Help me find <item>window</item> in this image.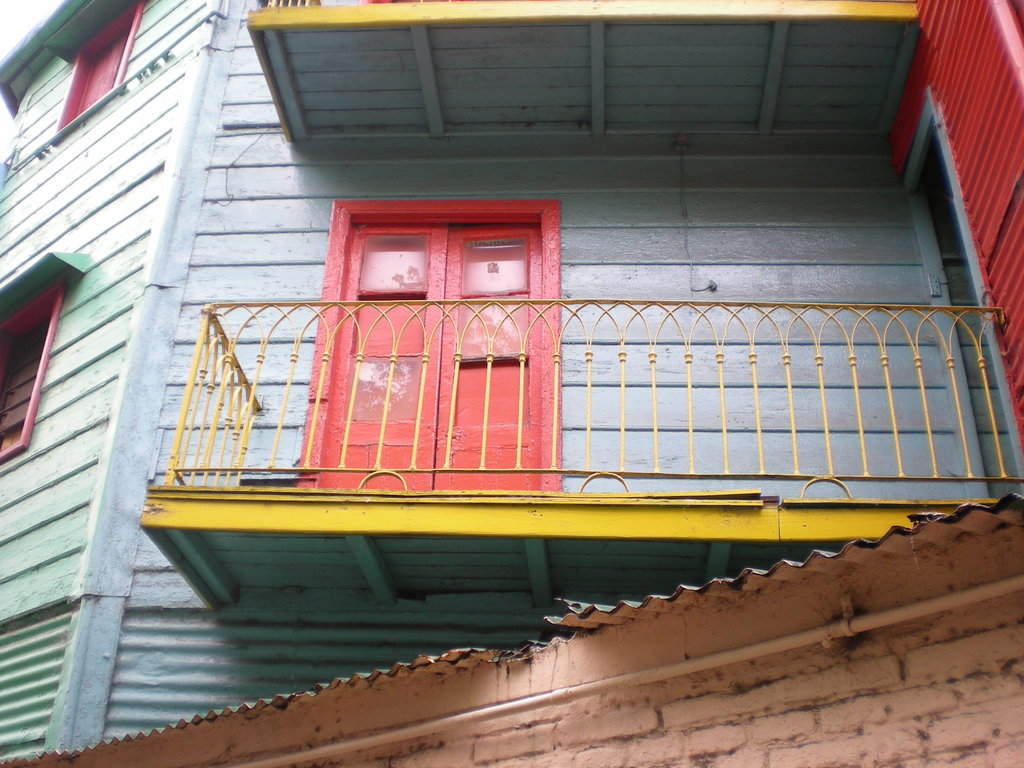
Found it: {"left": 0, "top": 252, "right": 83, "bottom": 462}.
